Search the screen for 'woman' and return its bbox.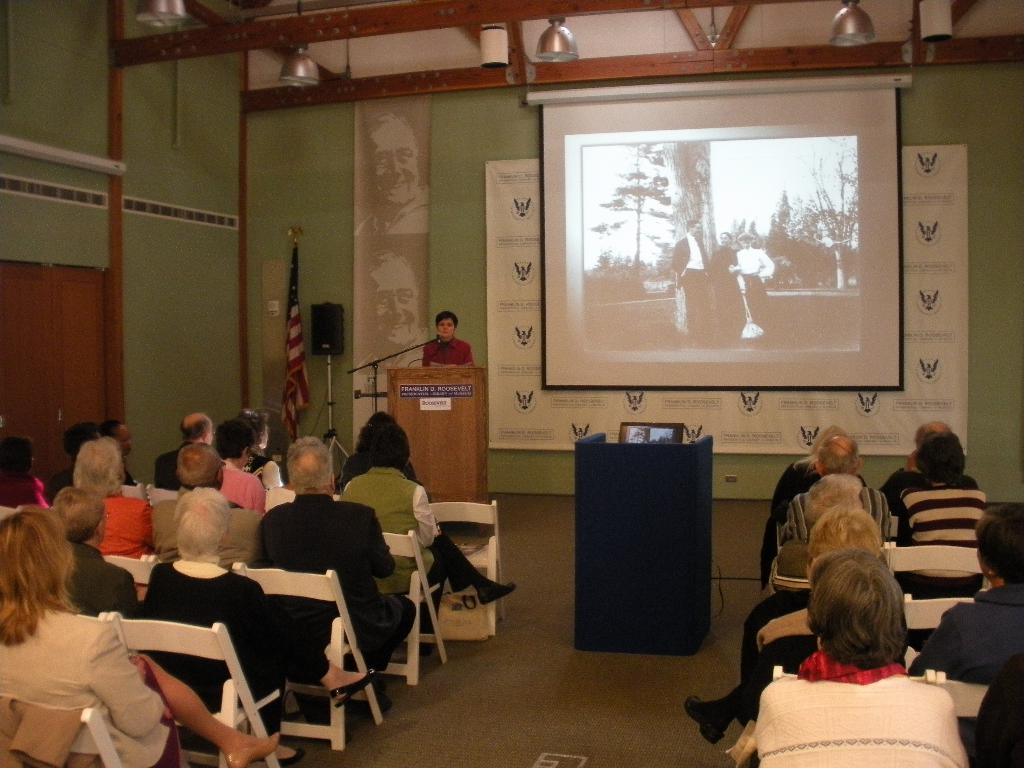
Found: crop(419, 311, 479, 371).
